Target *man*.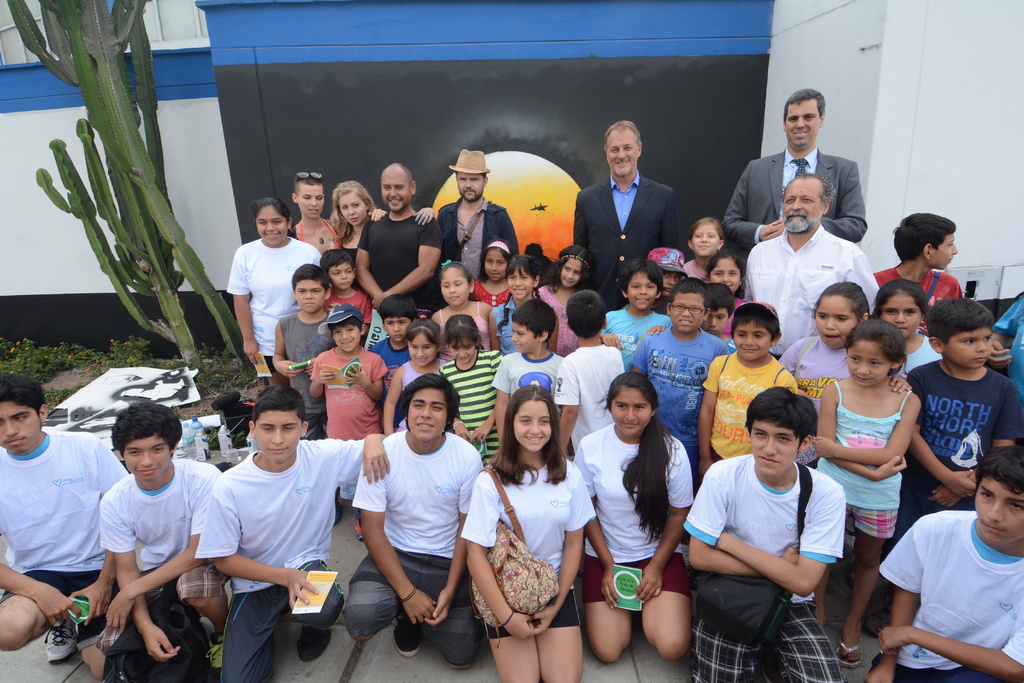
Target region: Rect(353, 163, 442, 344).
